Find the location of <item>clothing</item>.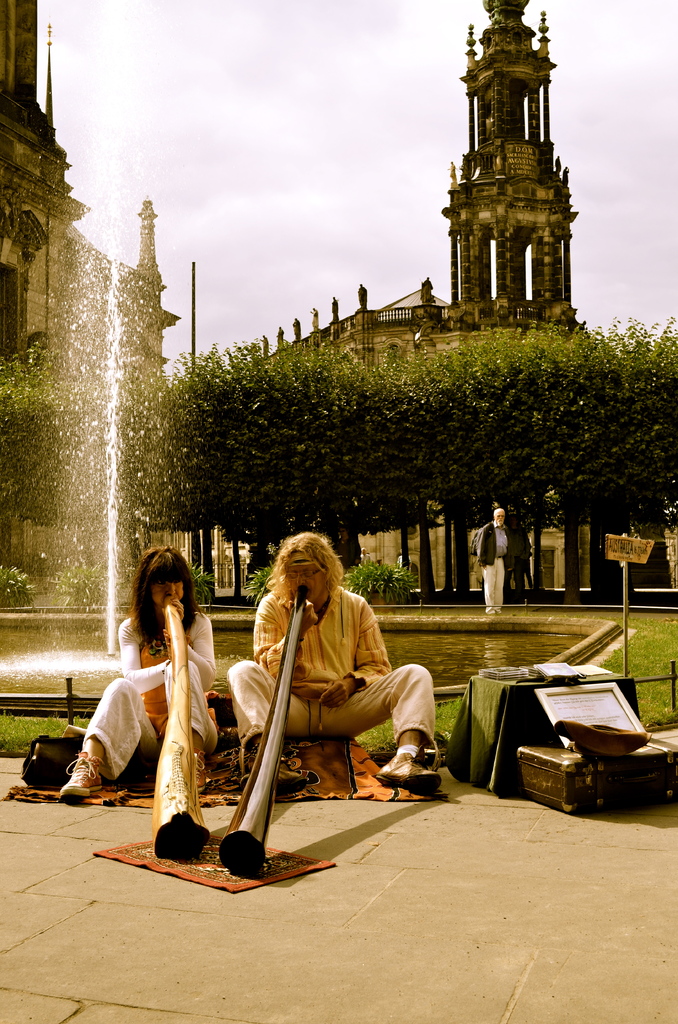
Location: locate(81, 616, 216, 772).
